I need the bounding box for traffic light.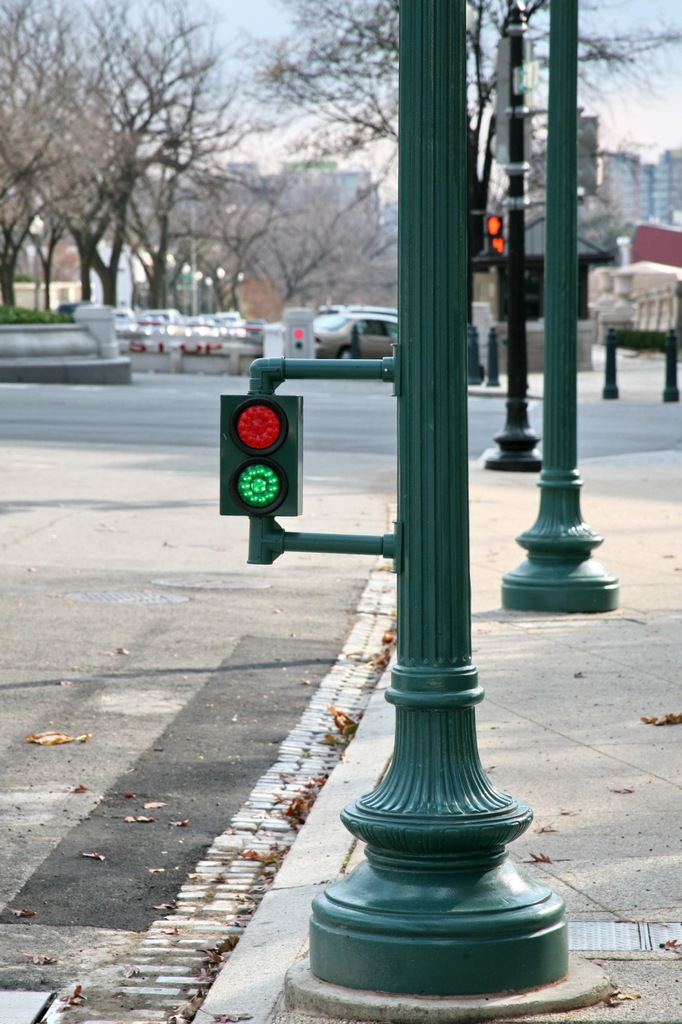
Here it is: left=485, top=214, right=505, bottom=238.
